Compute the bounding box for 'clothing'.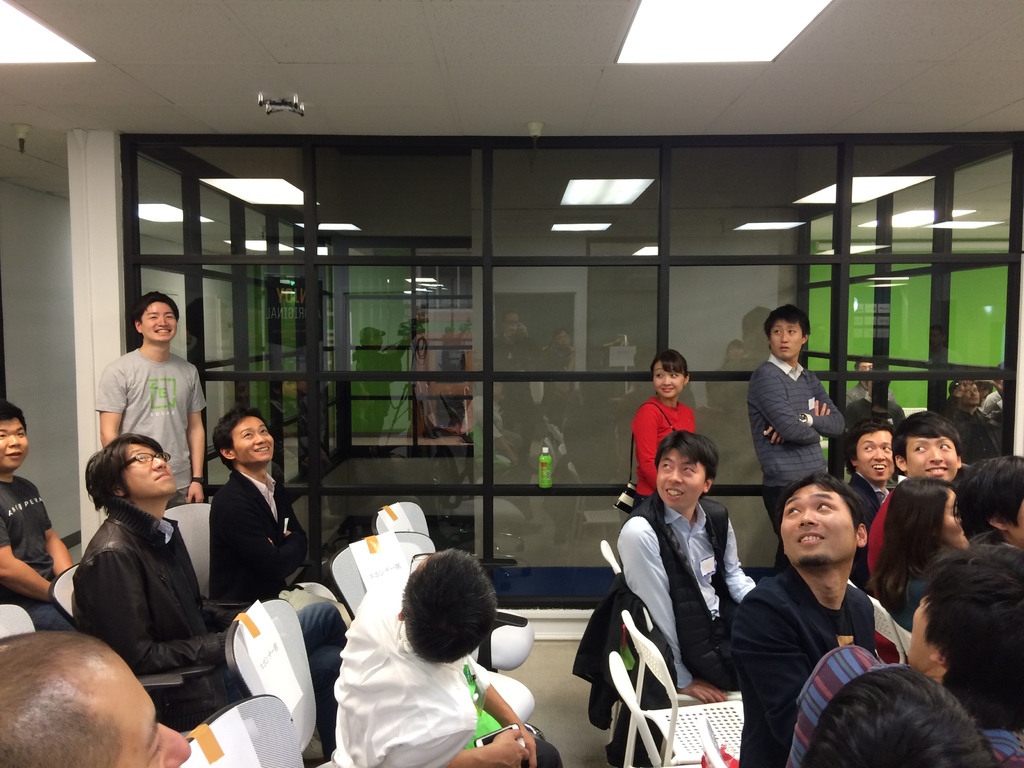
box=[218, 468, 312, 596].
